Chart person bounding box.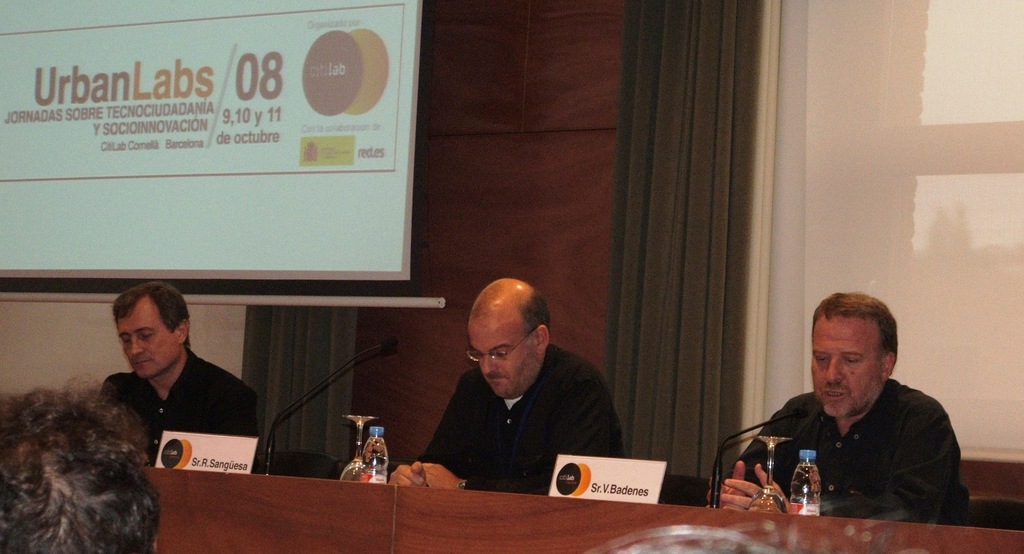
Charted: (x1=708, y1=289, x2=973, y2=525).
